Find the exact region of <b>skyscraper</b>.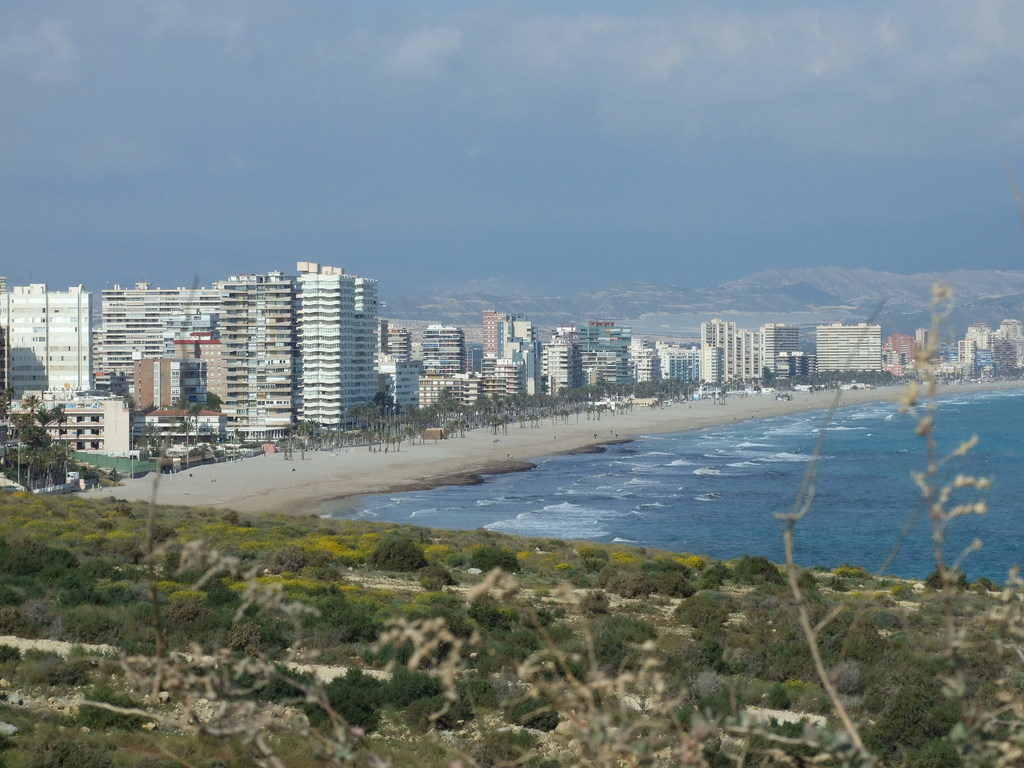
Exact region: bbox=(414, 323, 472, 389).
